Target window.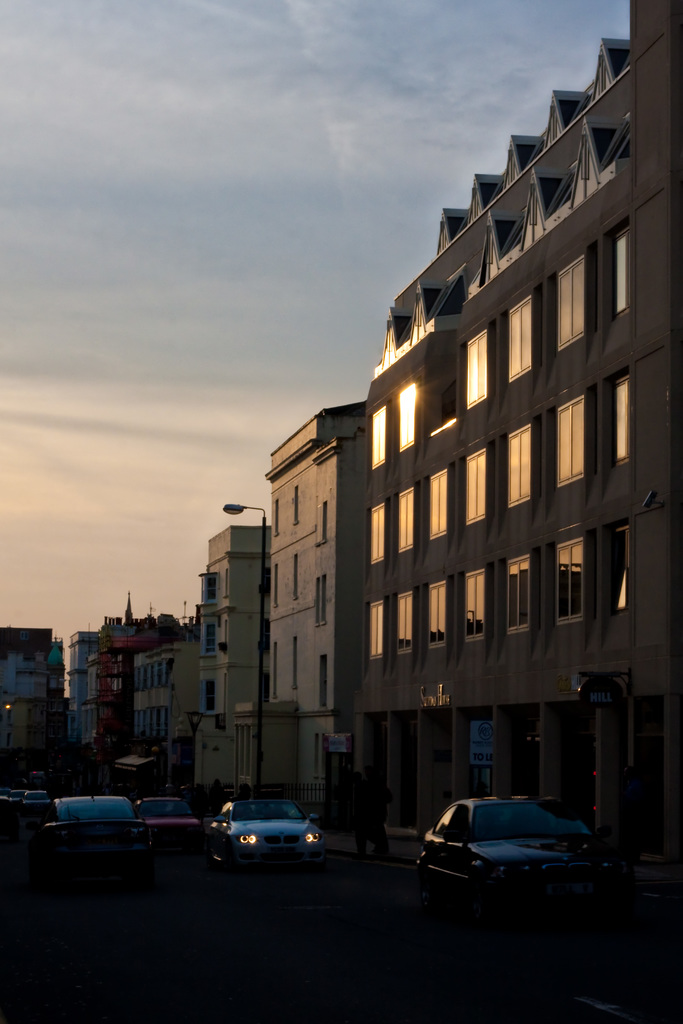
Target region: 399:484:415:552.
